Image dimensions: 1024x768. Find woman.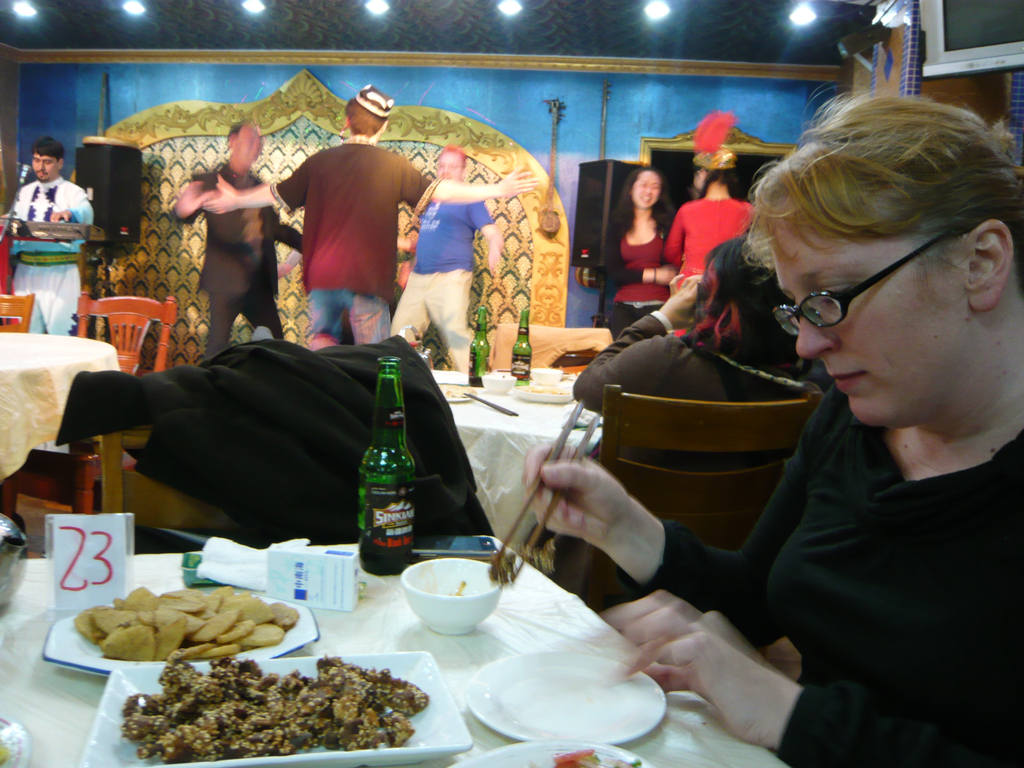
<bbox>686, 73, 1023, 749</bbox>.
